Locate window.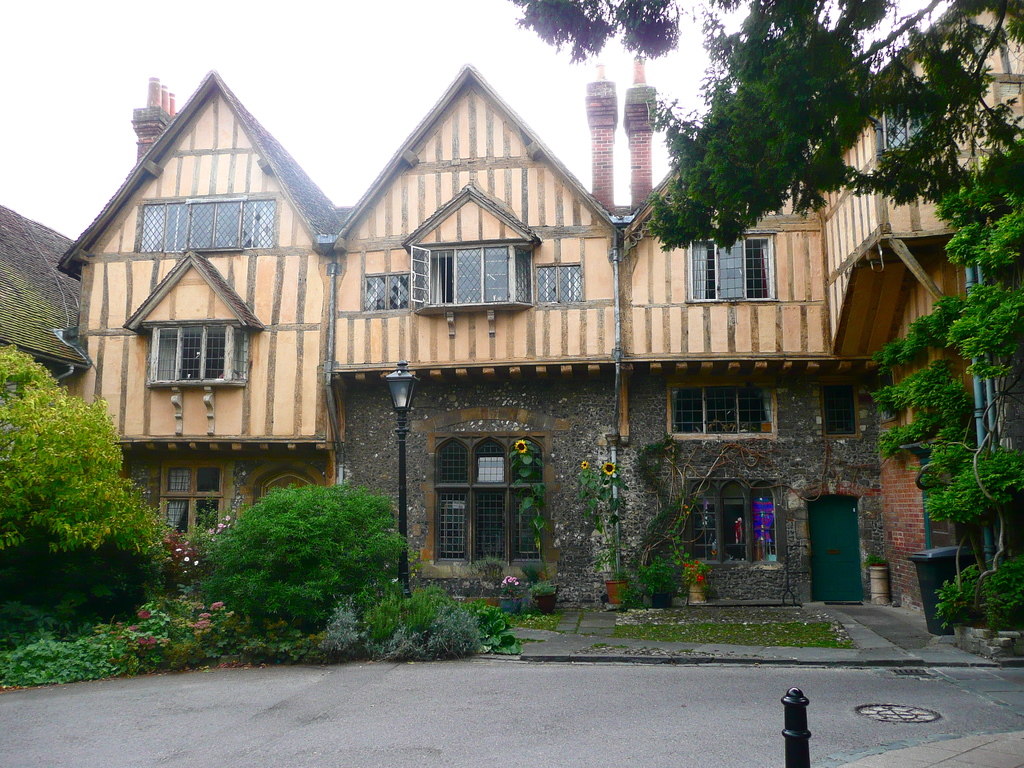
Bounding box: <region>686, 239, 772, 298</region>.
